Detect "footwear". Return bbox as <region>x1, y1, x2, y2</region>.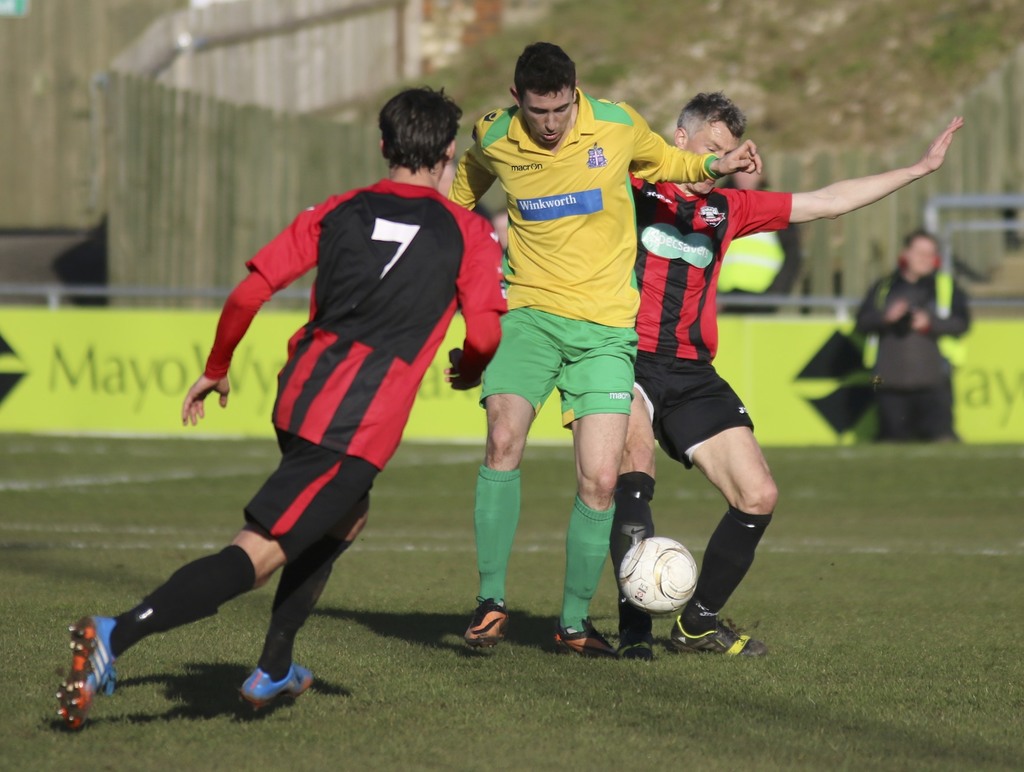
<region>551, 613, 616, 663</region>.
